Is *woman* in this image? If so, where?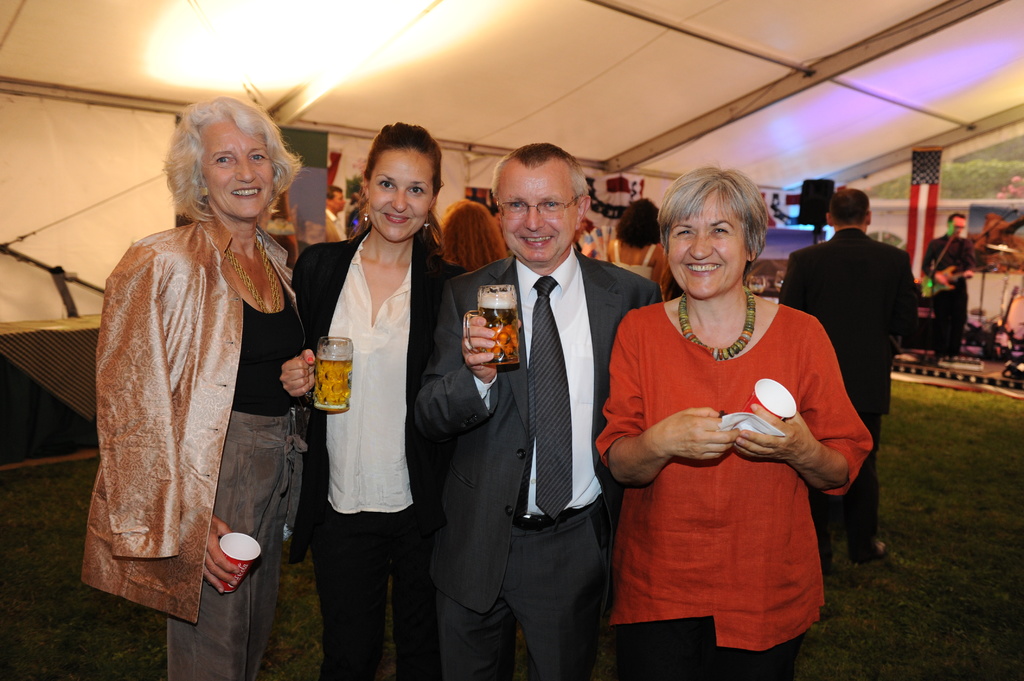
Yes, at locate(83, 82, 319, 679).
